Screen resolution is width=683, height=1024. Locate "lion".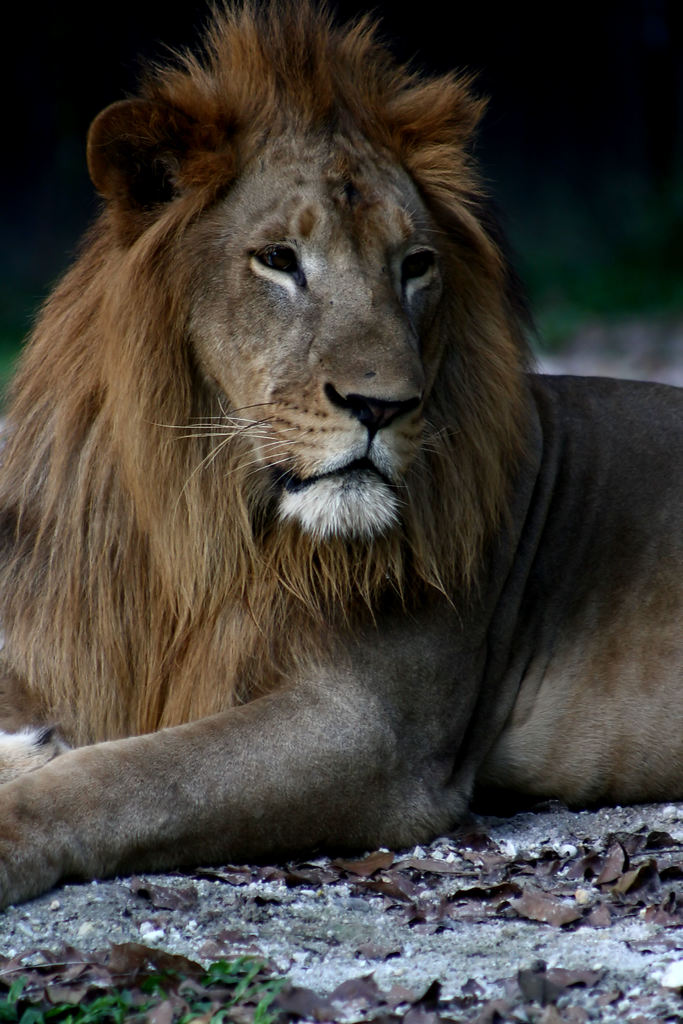
0:3:682:916.
